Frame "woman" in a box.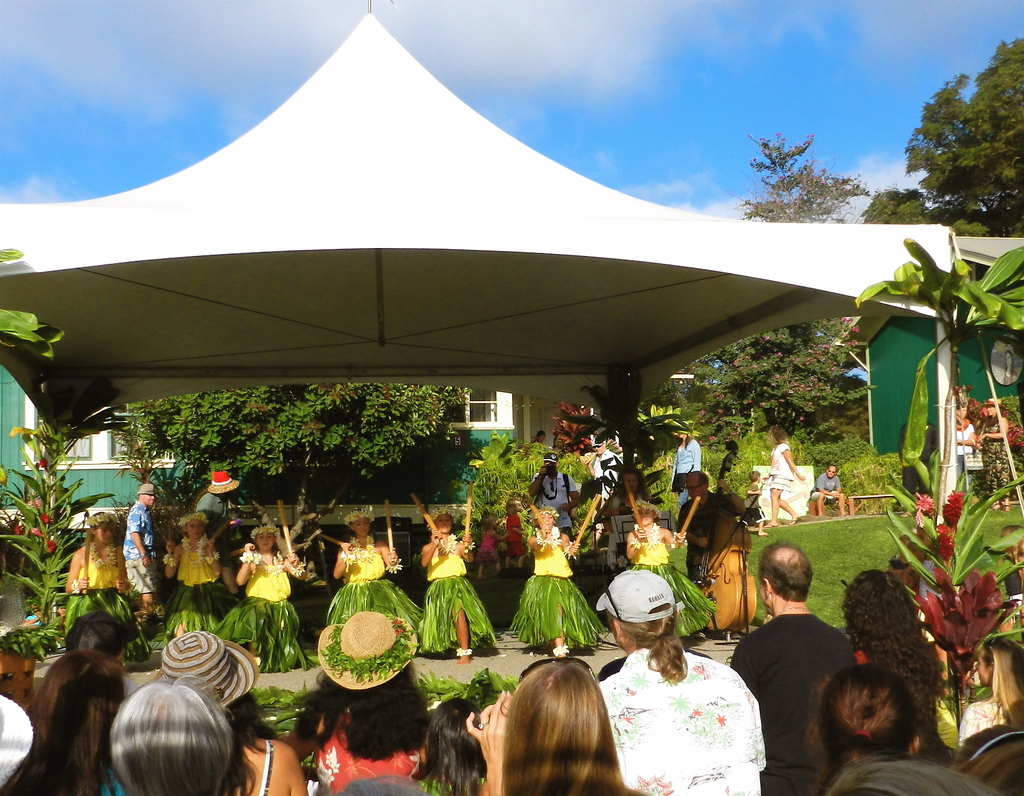
rect(666, 430, 703, 503).
